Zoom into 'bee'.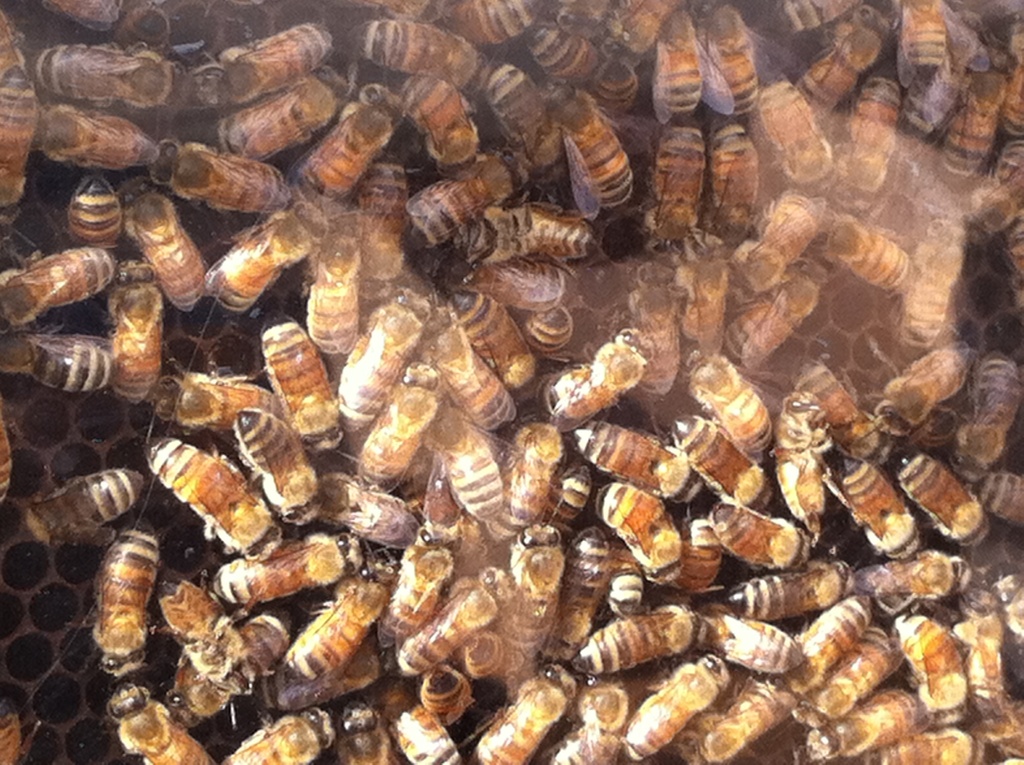
Zoom target: rect(76, 174, 122, 245).
